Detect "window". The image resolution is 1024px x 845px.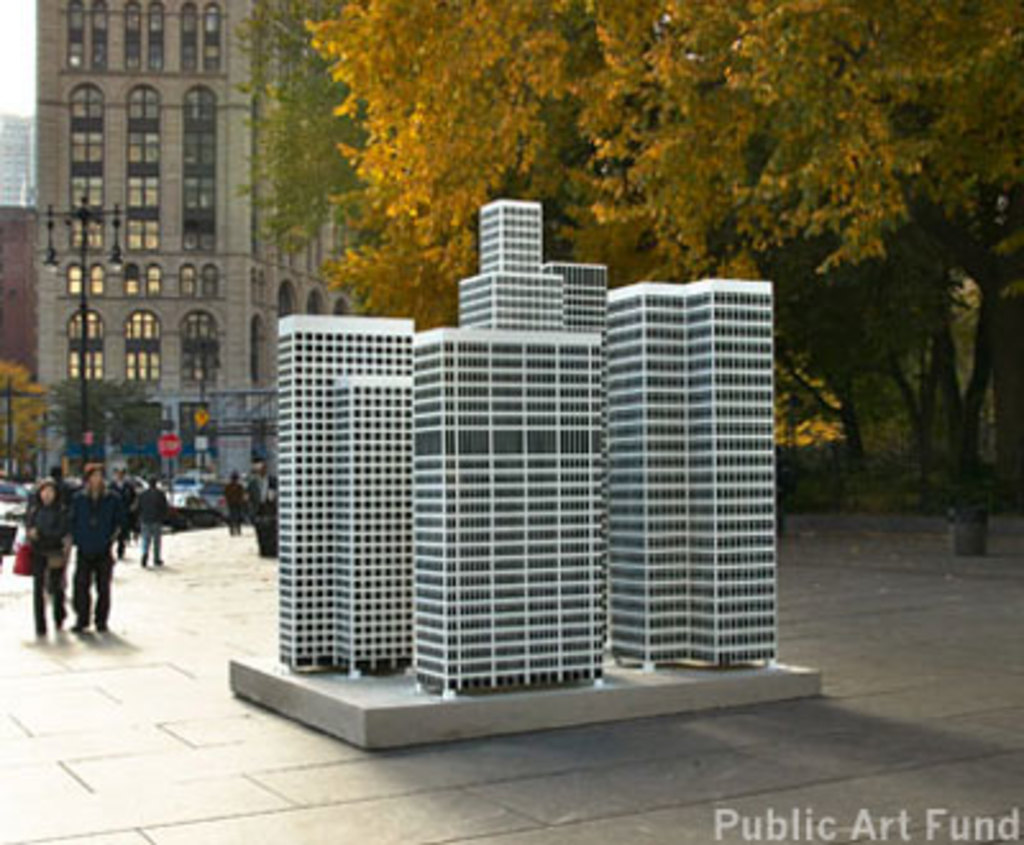
x1=276 y1=279 x2=300 y2=315.
